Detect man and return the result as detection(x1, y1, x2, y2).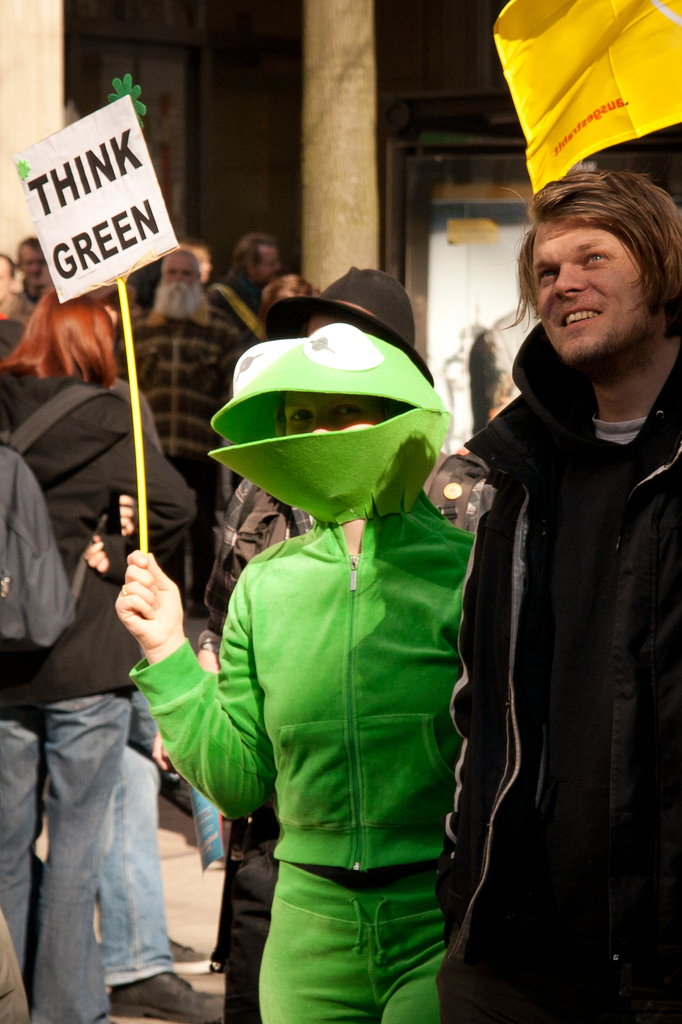
detection(6, 238, 52, 329).
